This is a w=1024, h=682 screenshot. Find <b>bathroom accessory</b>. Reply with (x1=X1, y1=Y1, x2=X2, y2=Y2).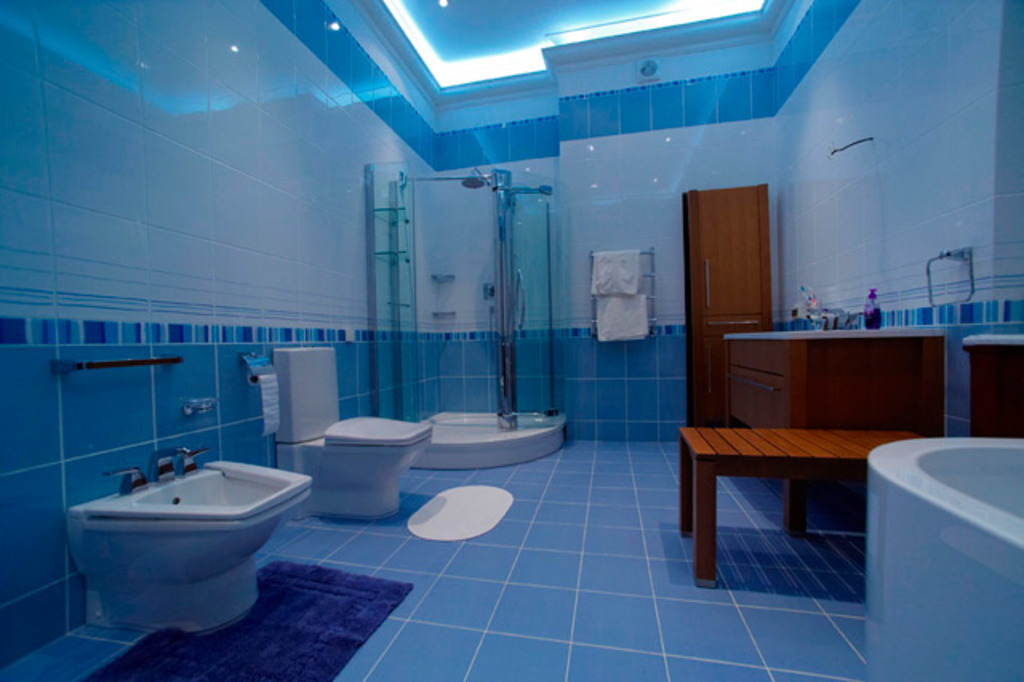
(x1=277, y1=336, x2=432, y2=525).
